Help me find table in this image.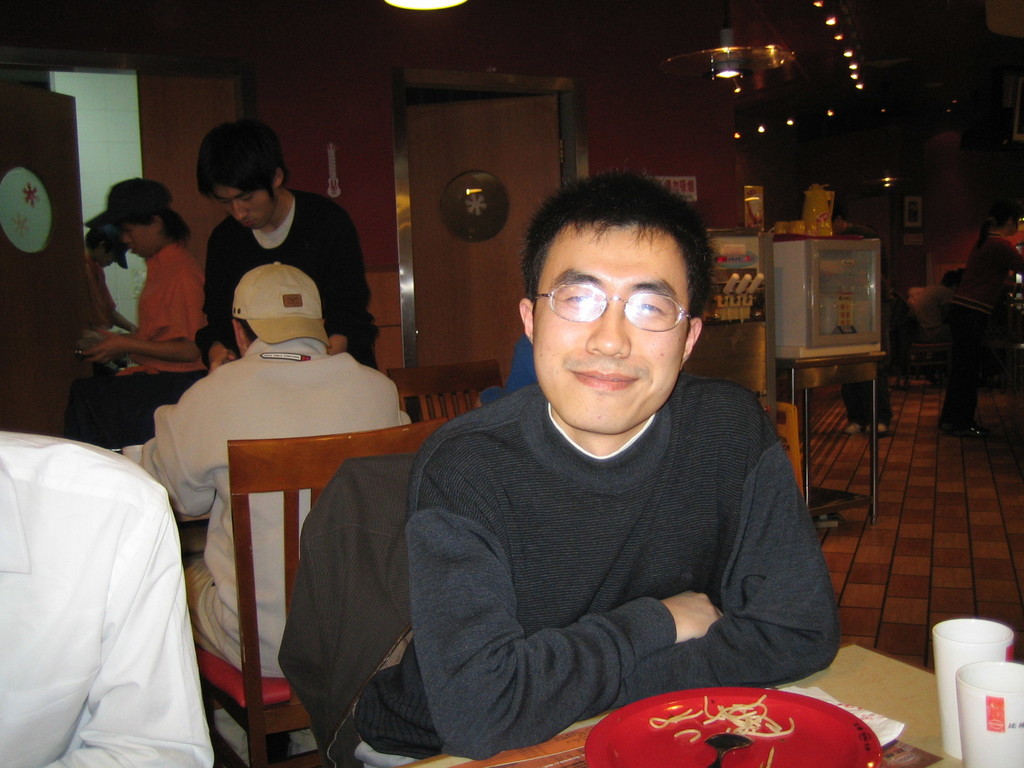
Found it: 385/643/938/767.
